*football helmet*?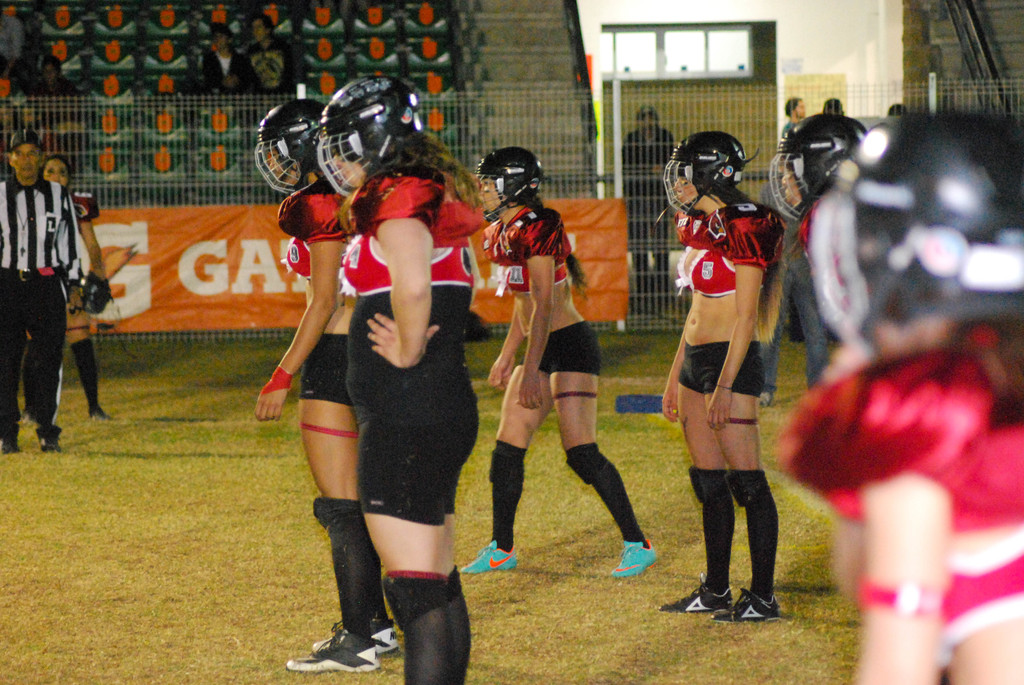
region(767, 118, 871, 220)
